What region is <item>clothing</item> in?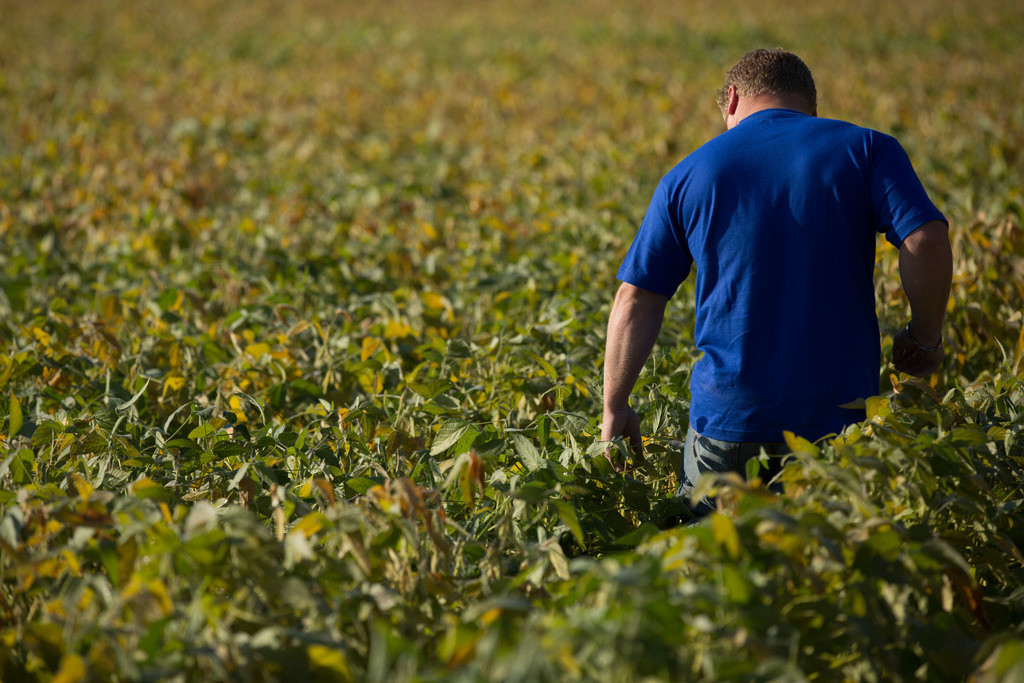
box(618, 65, 956, 466).
